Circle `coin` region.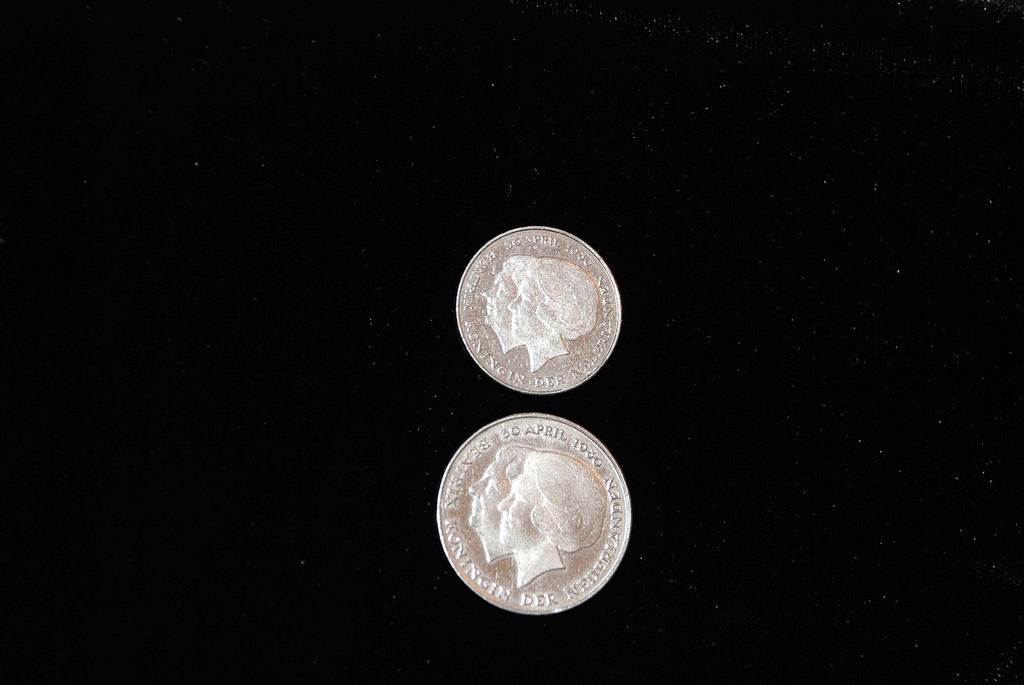
Region: detection(433, 411, 635, 613).
